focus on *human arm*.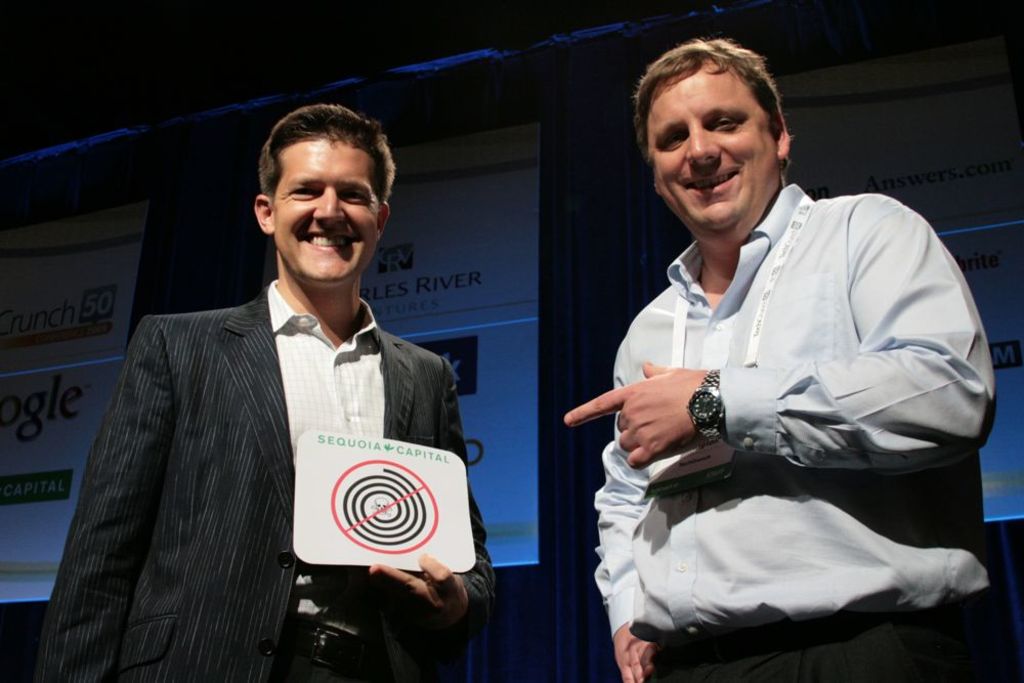
Focused at (364, 352, 496, 623).
